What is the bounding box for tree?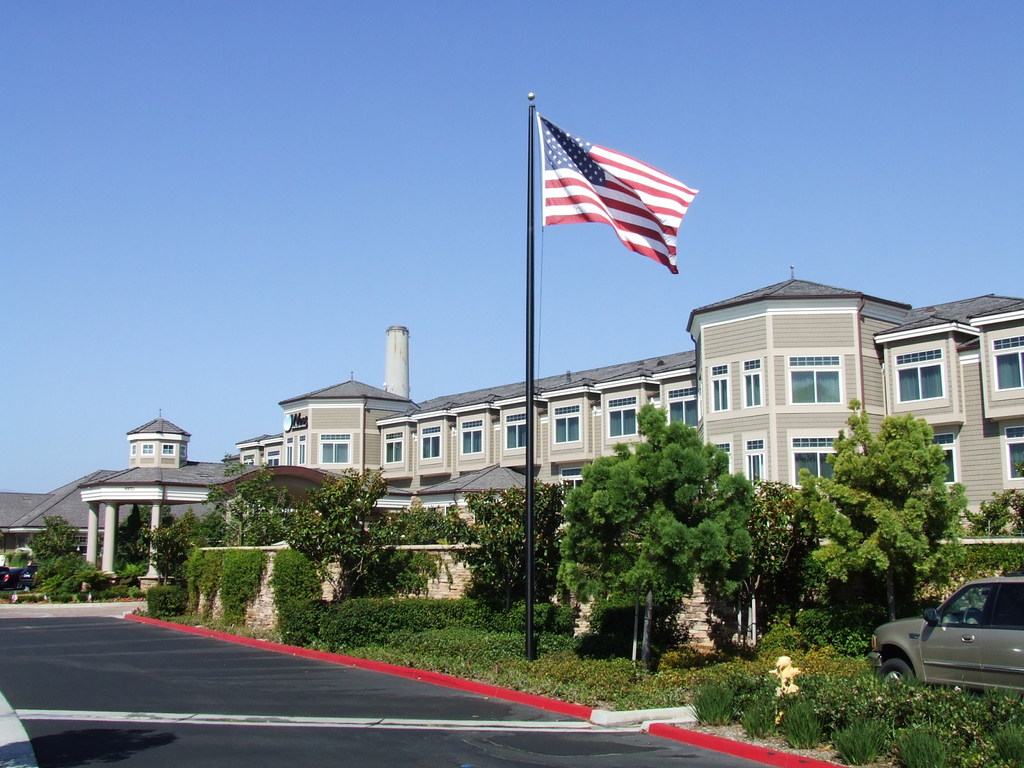
box(557, 396, 767, 671).
